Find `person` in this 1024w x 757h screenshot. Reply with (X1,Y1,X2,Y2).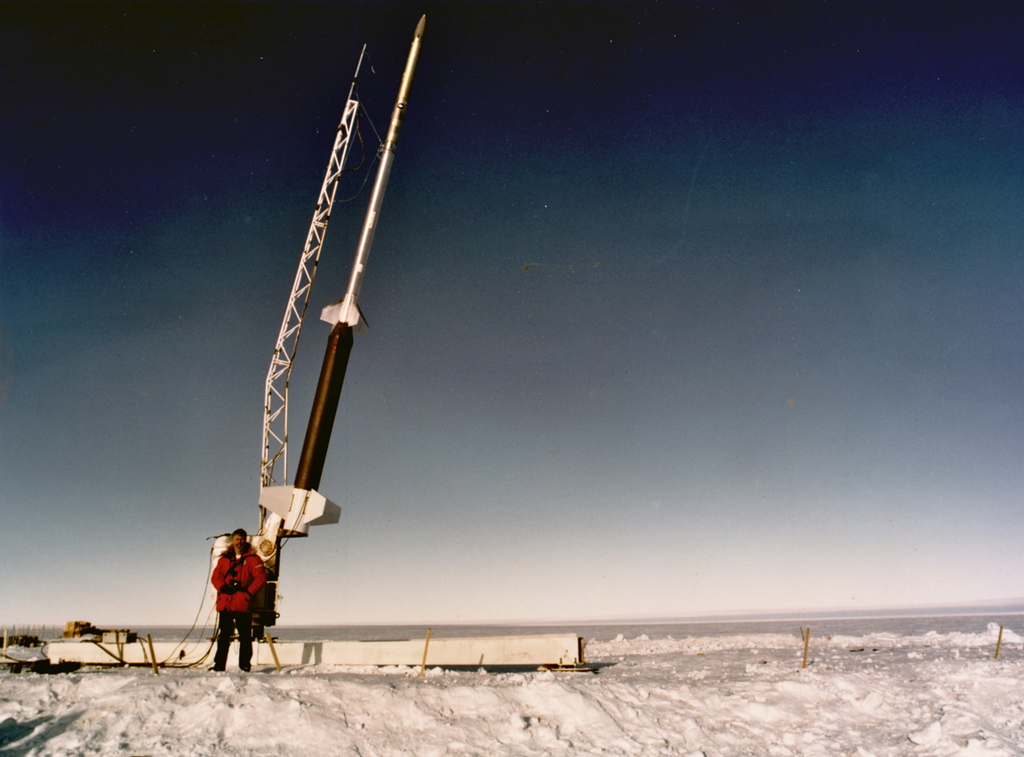
(203,523,268,663).
